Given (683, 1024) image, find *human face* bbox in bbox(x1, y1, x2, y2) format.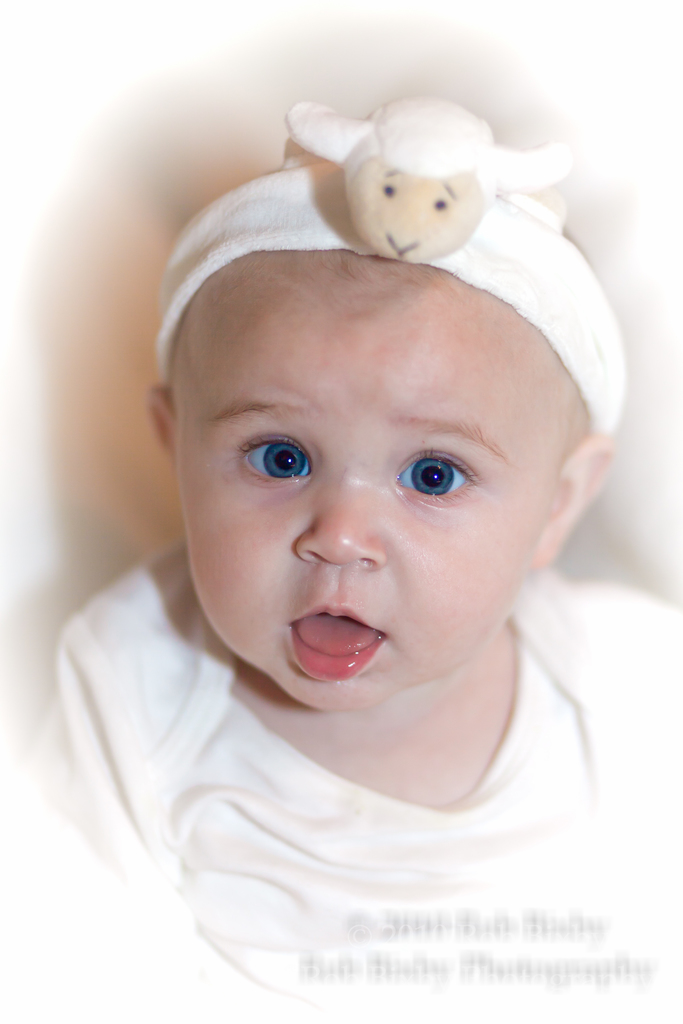
bbox(169, 241, 554, 698).
